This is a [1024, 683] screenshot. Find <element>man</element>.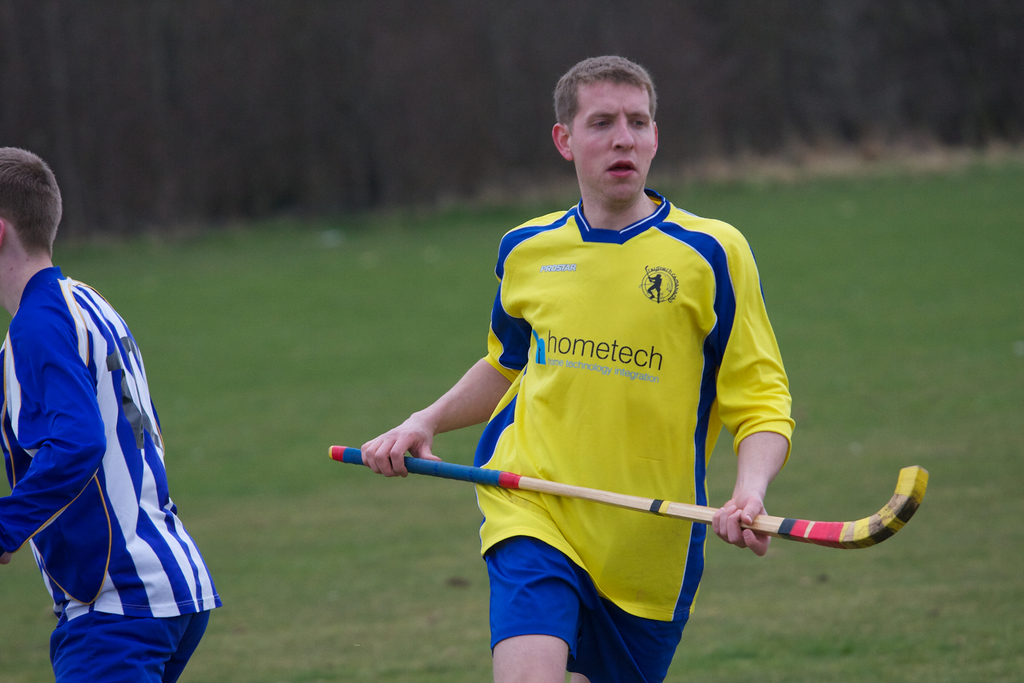
Bounding box: (364, 57, 790, 682).
